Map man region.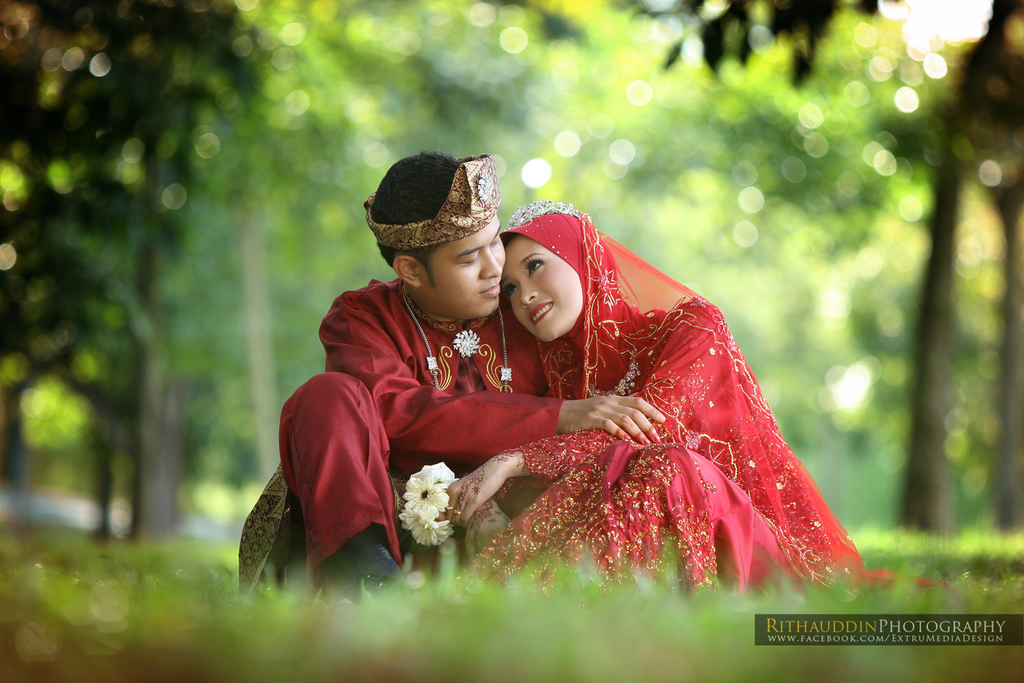
Mapped to [left=273, top=149, right=666, bottom=613].
